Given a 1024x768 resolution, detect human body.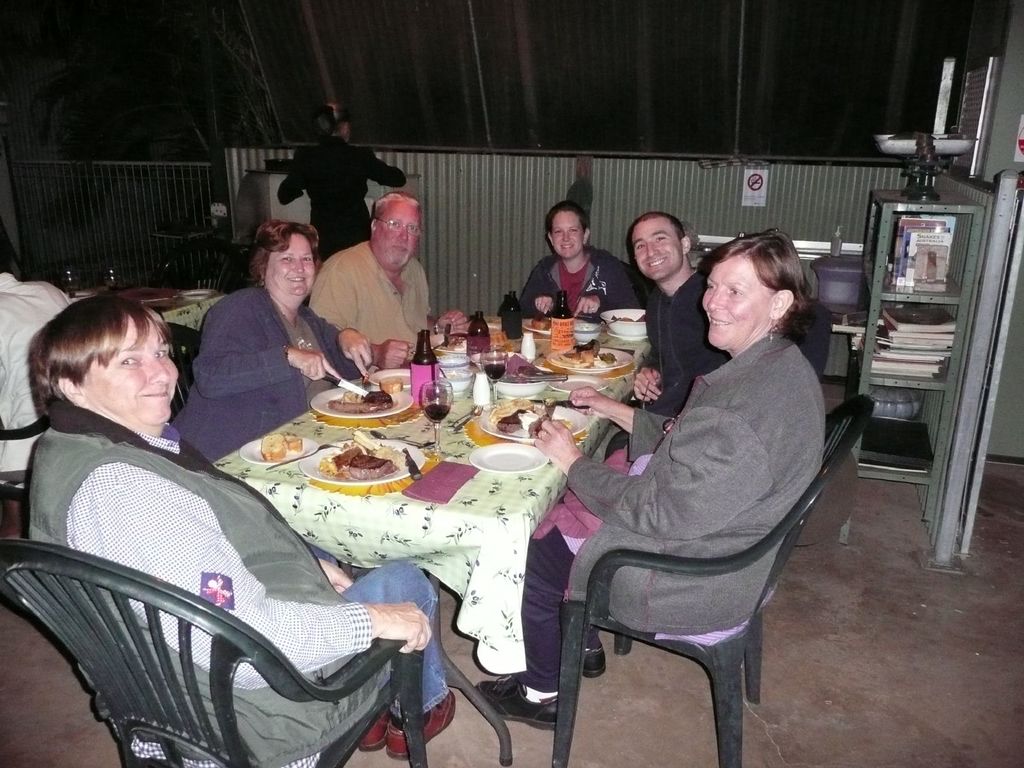
x1=281 y1=102 x2=427 y2=265.
